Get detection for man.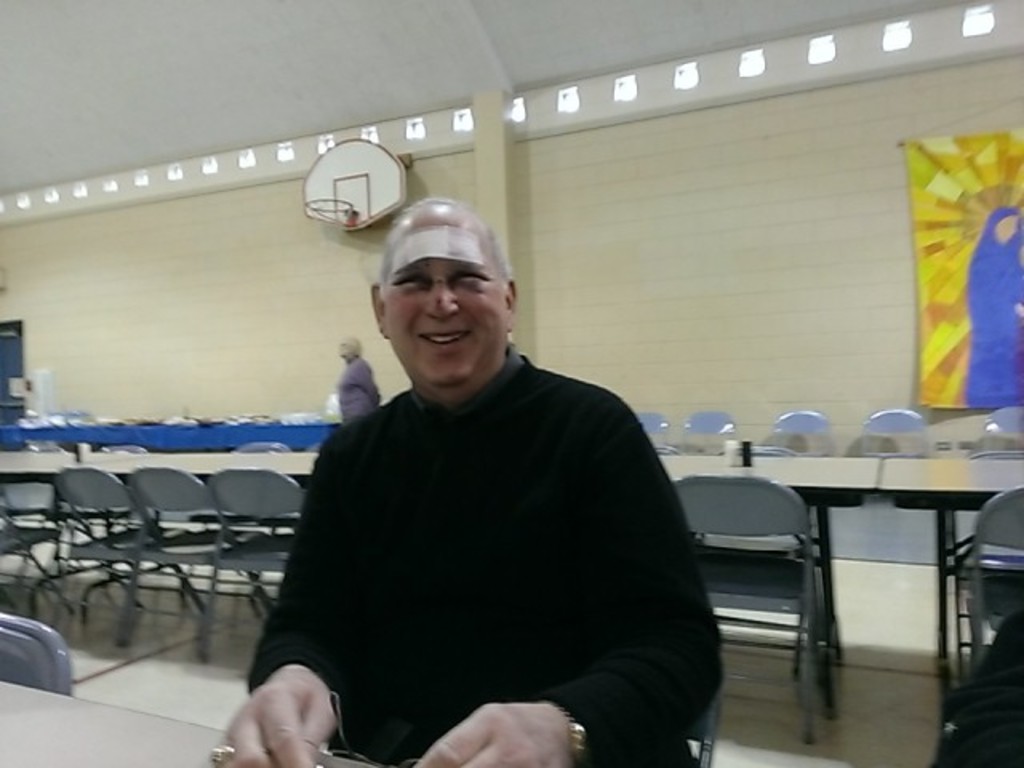
Detection: {"x1": 227, "y1": 195, "x2": 715, "y2": 749}.
